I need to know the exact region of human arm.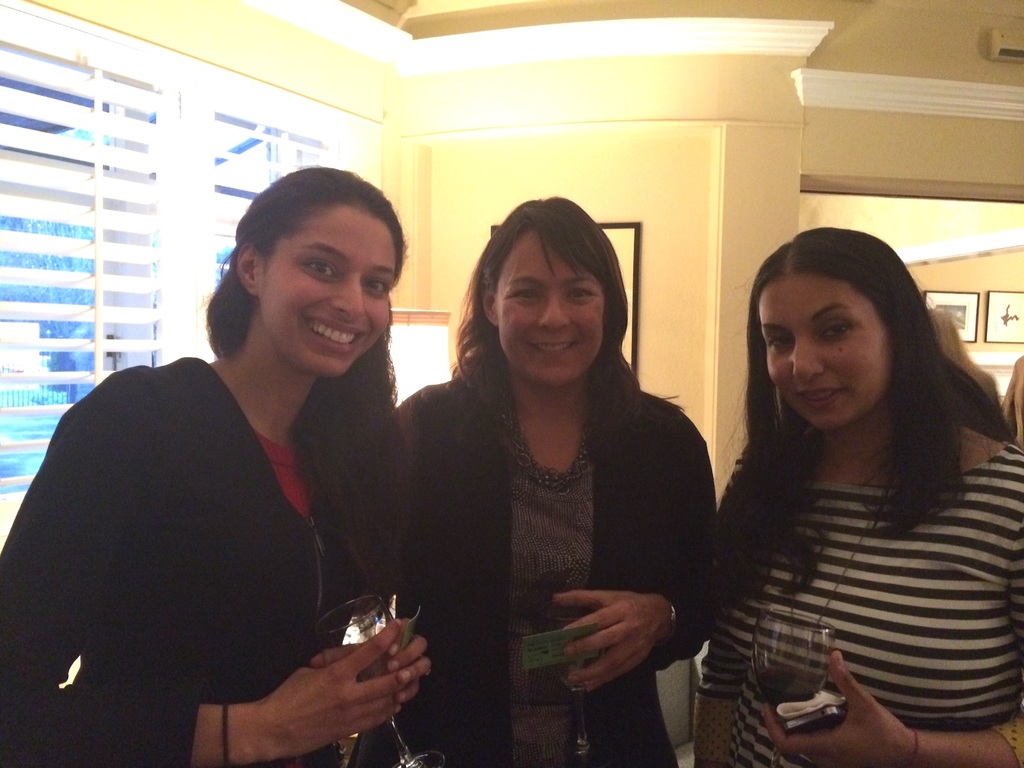
Region: [x1=225, y1=619, x2=449, y2=767].
